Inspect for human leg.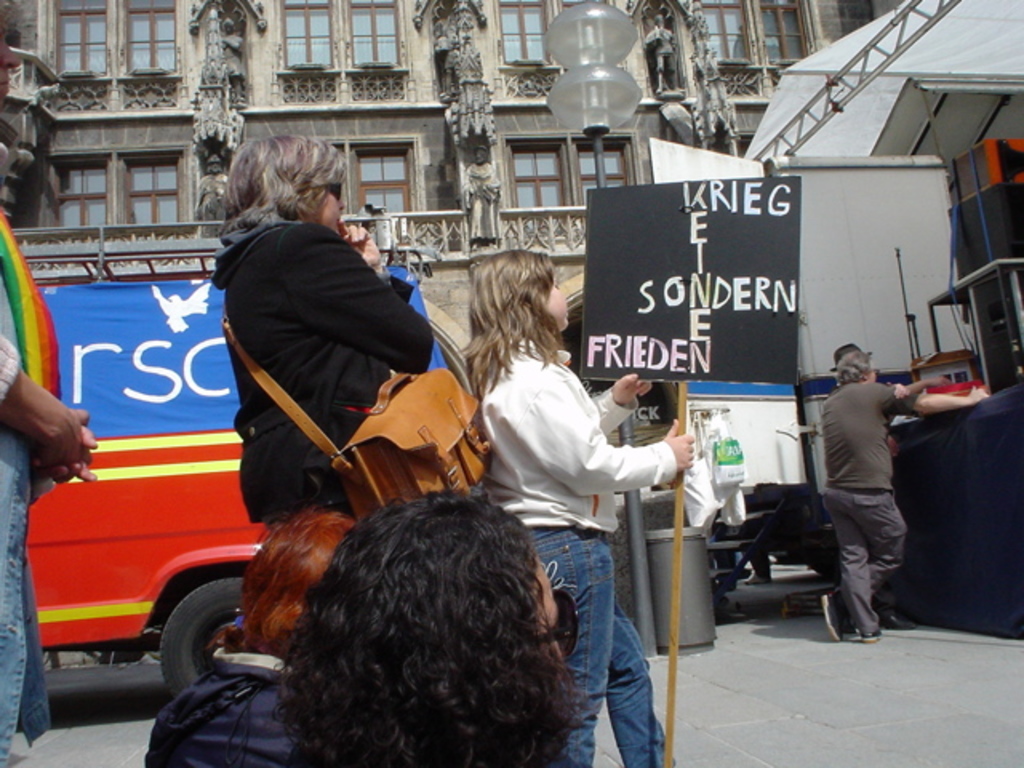
Inspection: crop(528, 522, 672, 763).
